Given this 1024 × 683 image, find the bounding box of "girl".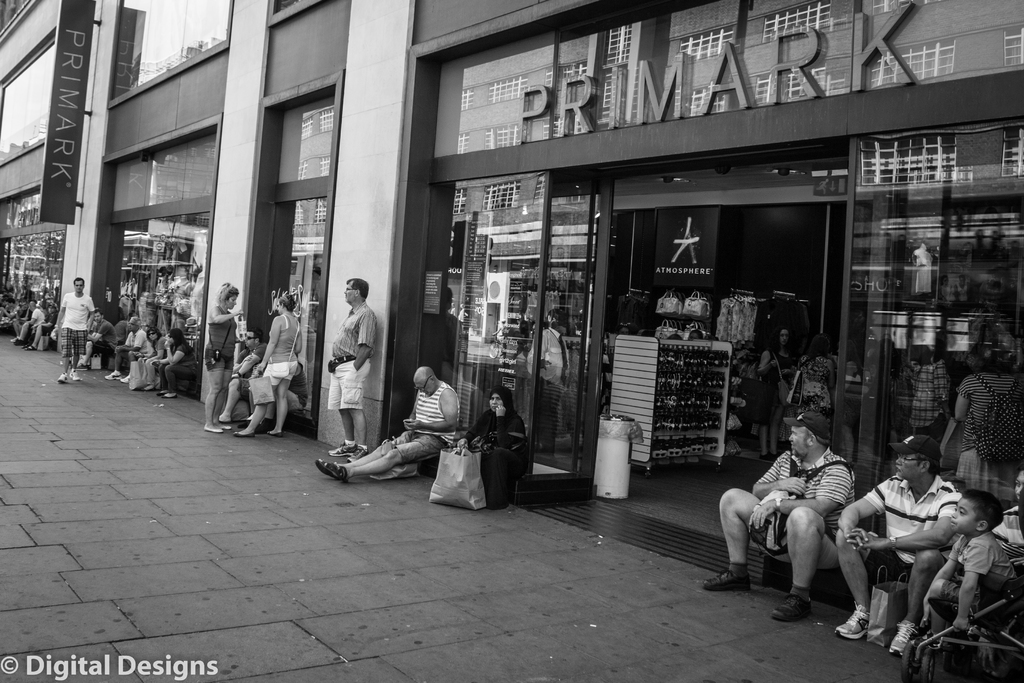
{"left": 229, "top": 289, "right": 307, "bottom": 434}.
